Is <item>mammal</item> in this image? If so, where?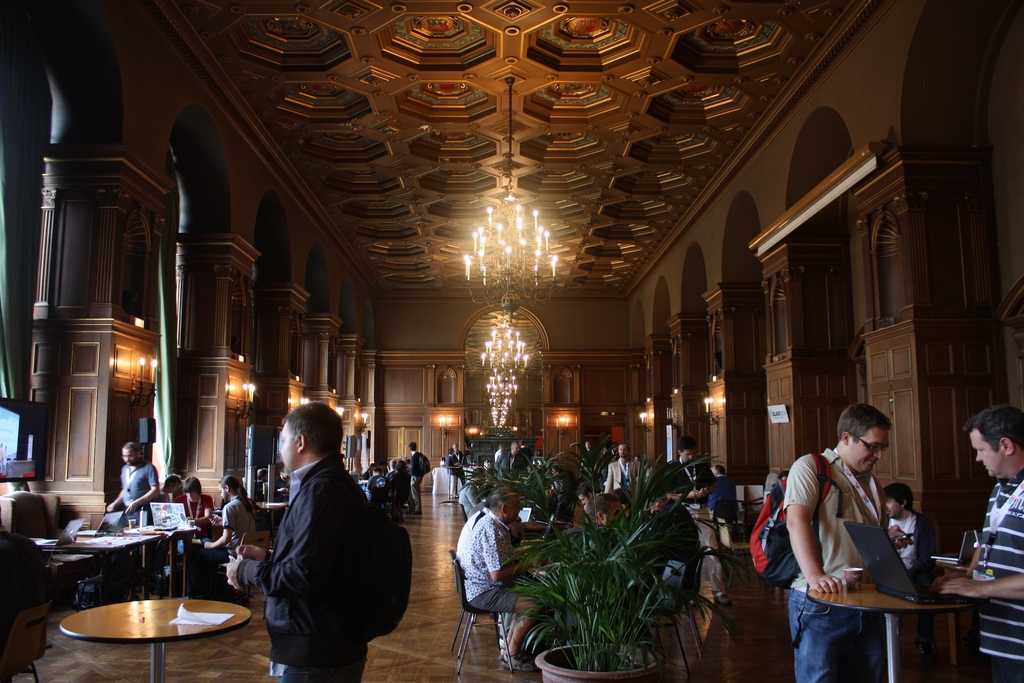
Yes, at 445,446,455,498.
